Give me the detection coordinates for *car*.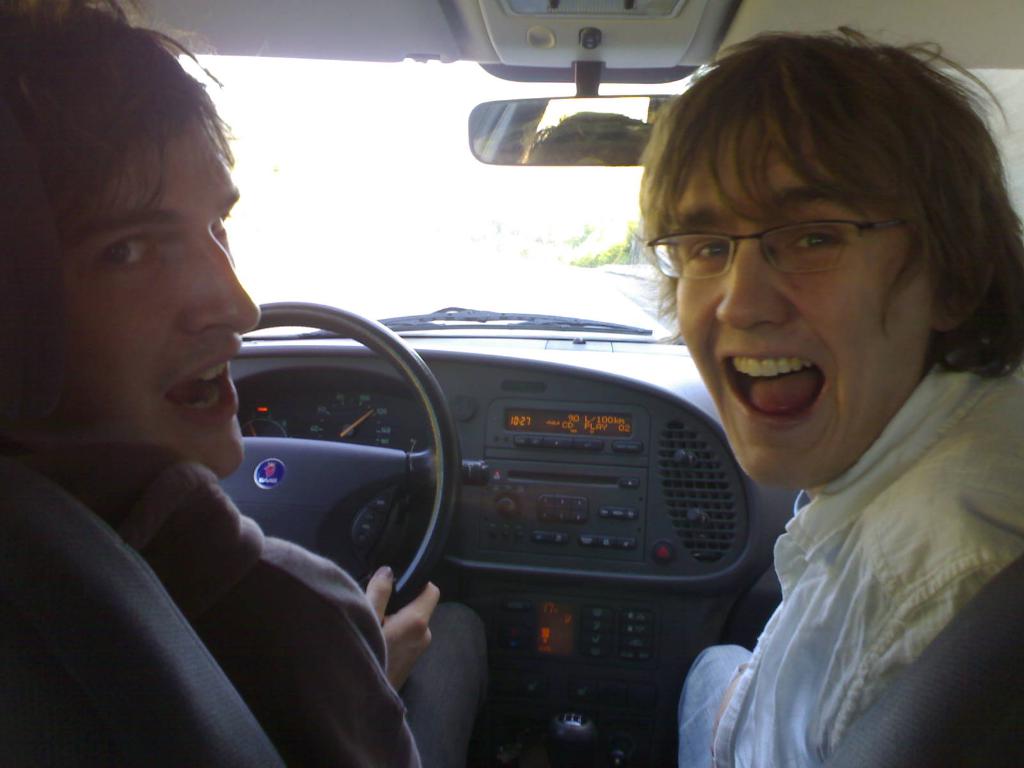
crop(1, 0, 1023, 748).
